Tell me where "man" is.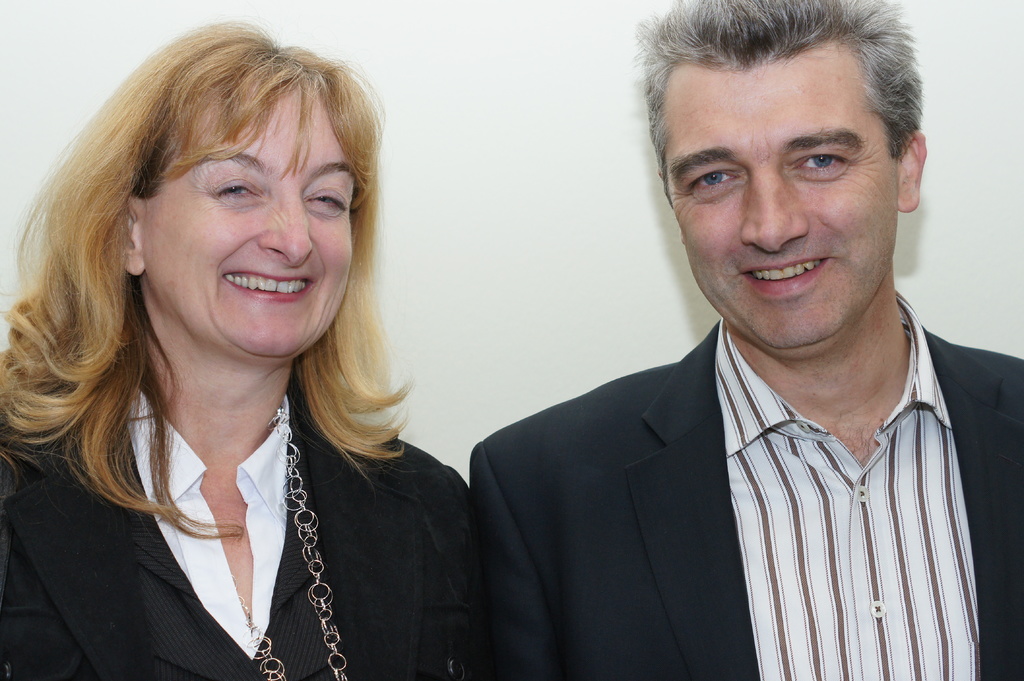
"man" is at region(473, 0, 1019, 680).
